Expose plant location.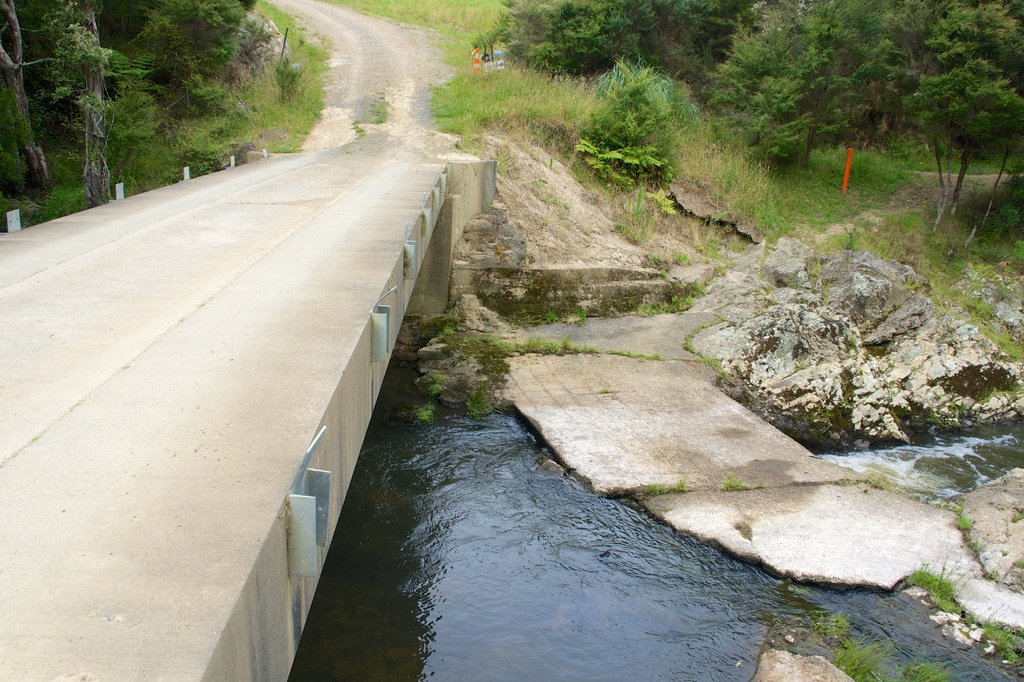
Exposed at (x1=348, y1=118, x2=369, y2=135).
